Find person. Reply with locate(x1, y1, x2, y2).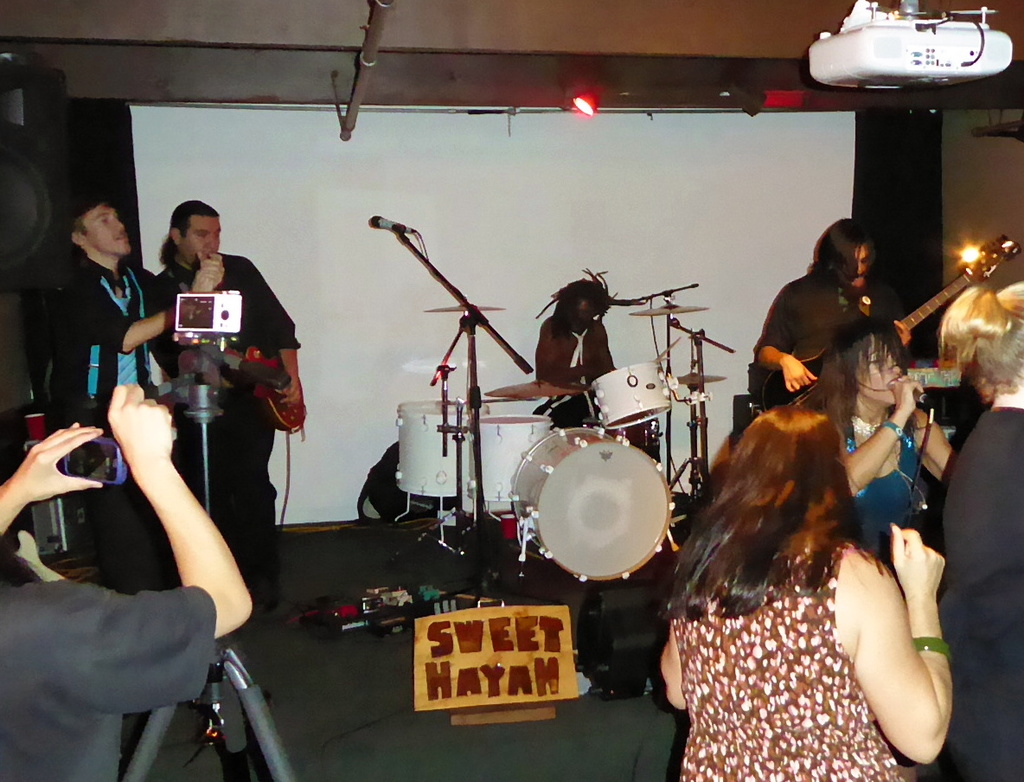
locate(47, 196, 223, 445).
